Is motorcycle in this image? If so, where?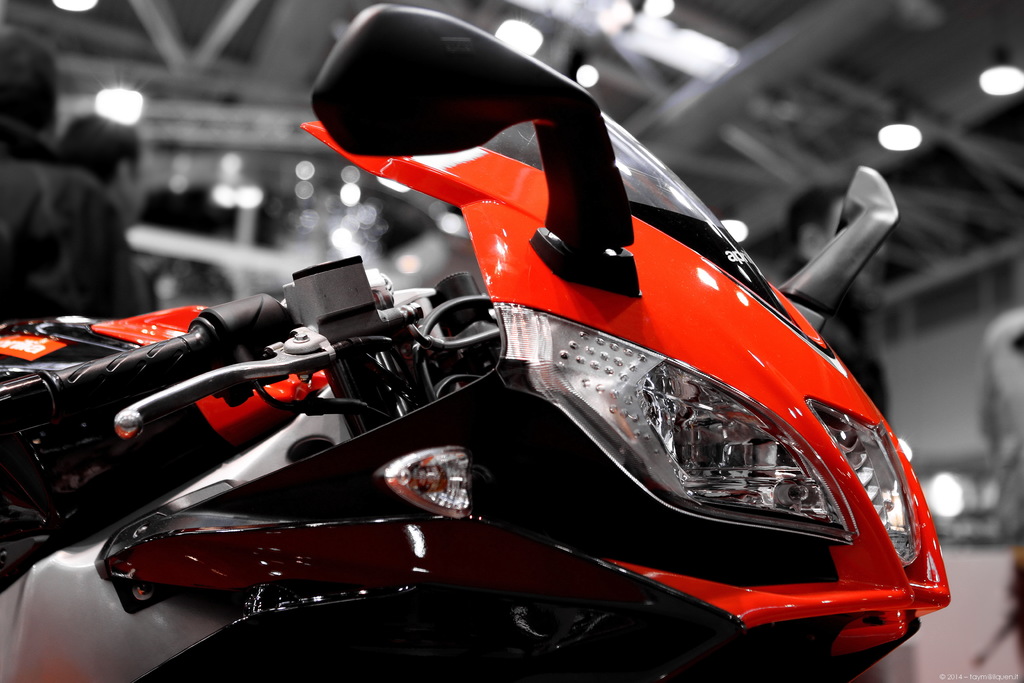
Yes, at box=[0, 3, 947, 682].
